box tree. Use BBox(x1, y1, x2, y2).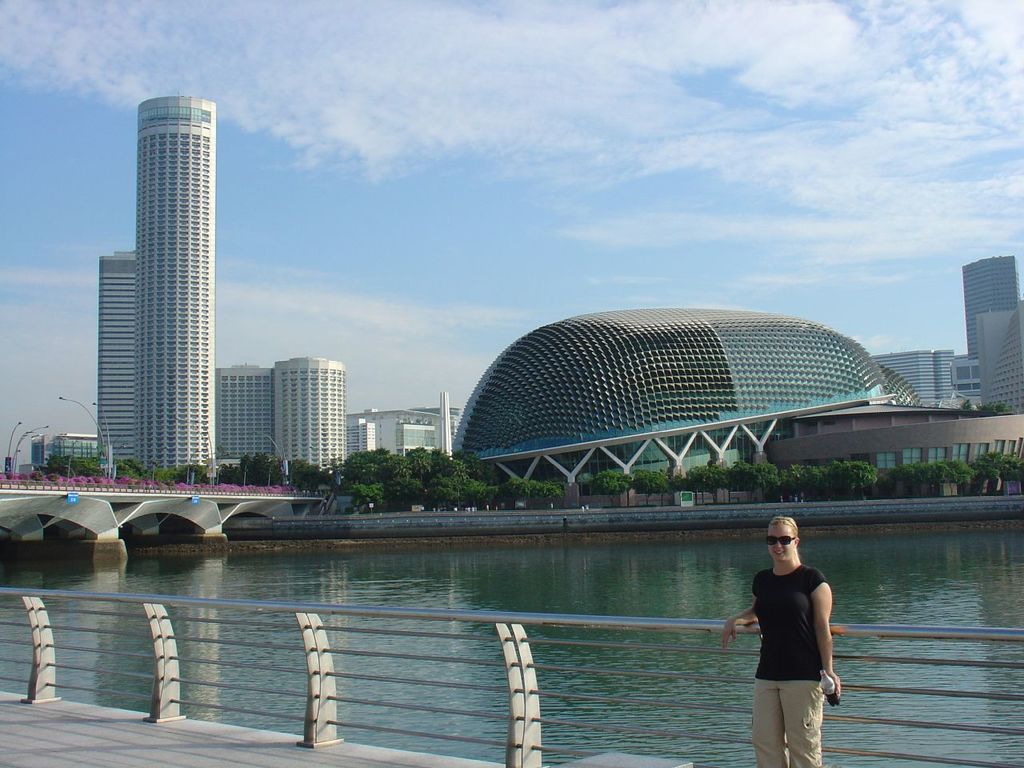
BBox(586, 474, 596, 496).
